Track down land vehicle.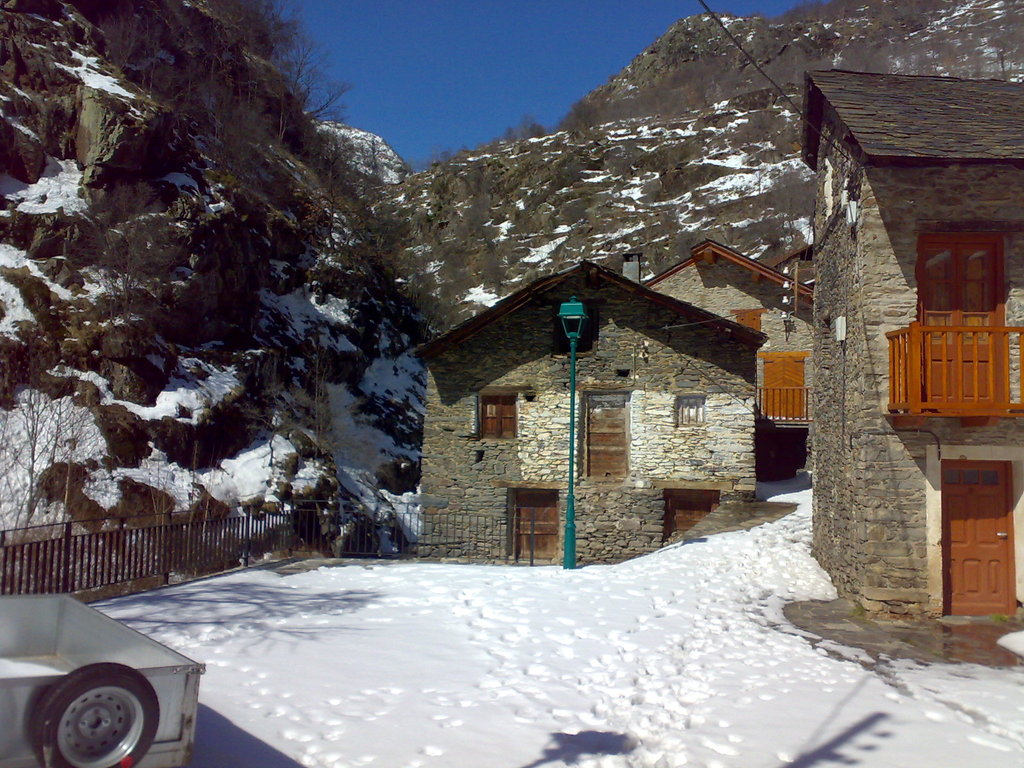
Tracked to (14,592,202,767).
